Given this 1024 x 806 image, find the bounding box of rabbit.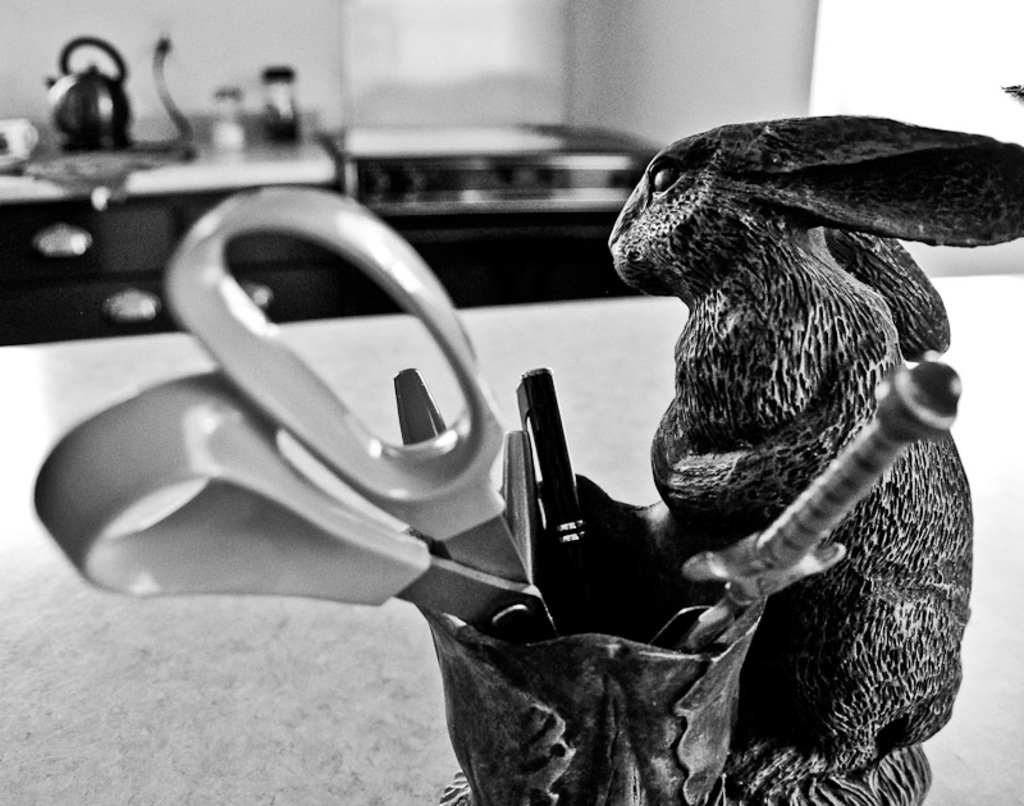
BBox(600, 110, 1023, 805).
